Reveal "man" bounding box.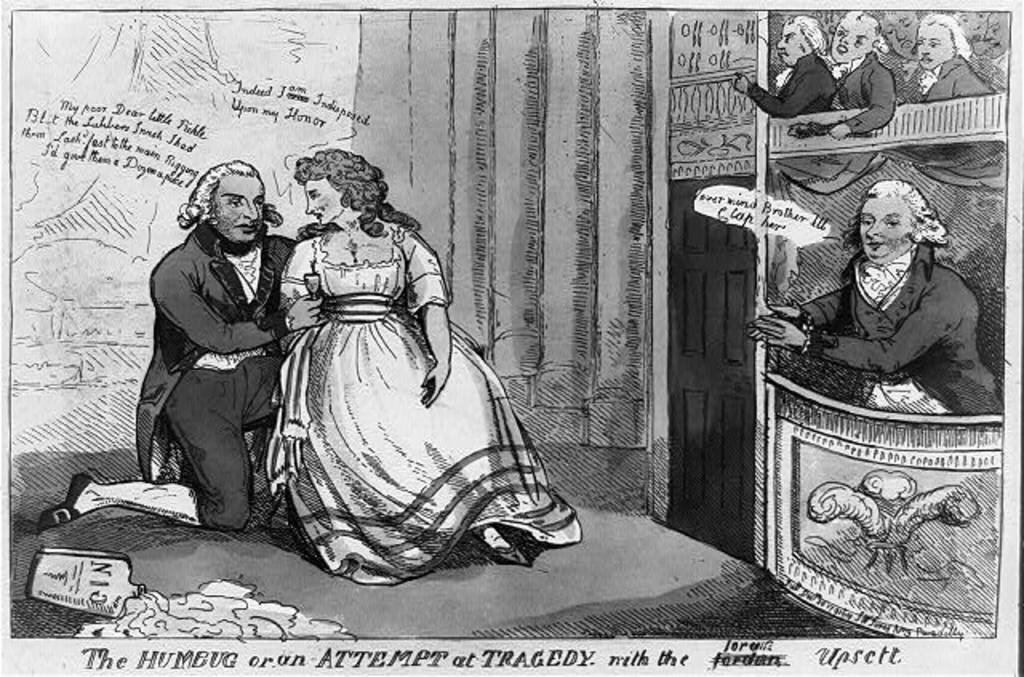
Revealed: BBox(37, 152, 320, 535).
